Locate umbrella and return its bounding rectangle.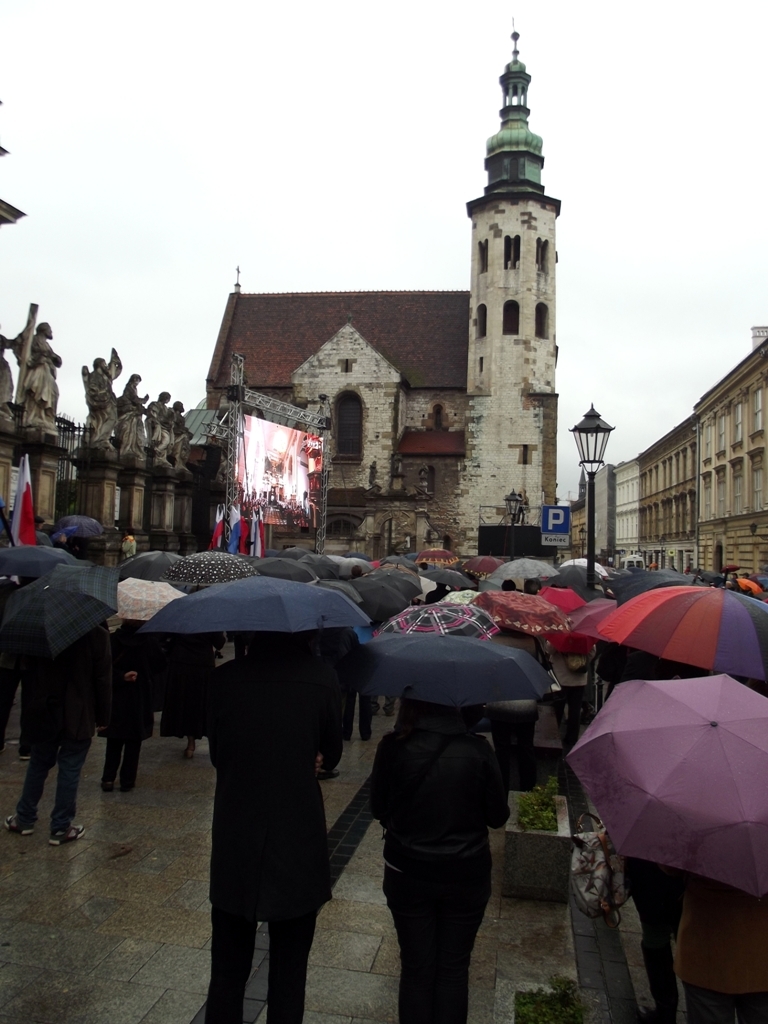
149 577 365 669.
